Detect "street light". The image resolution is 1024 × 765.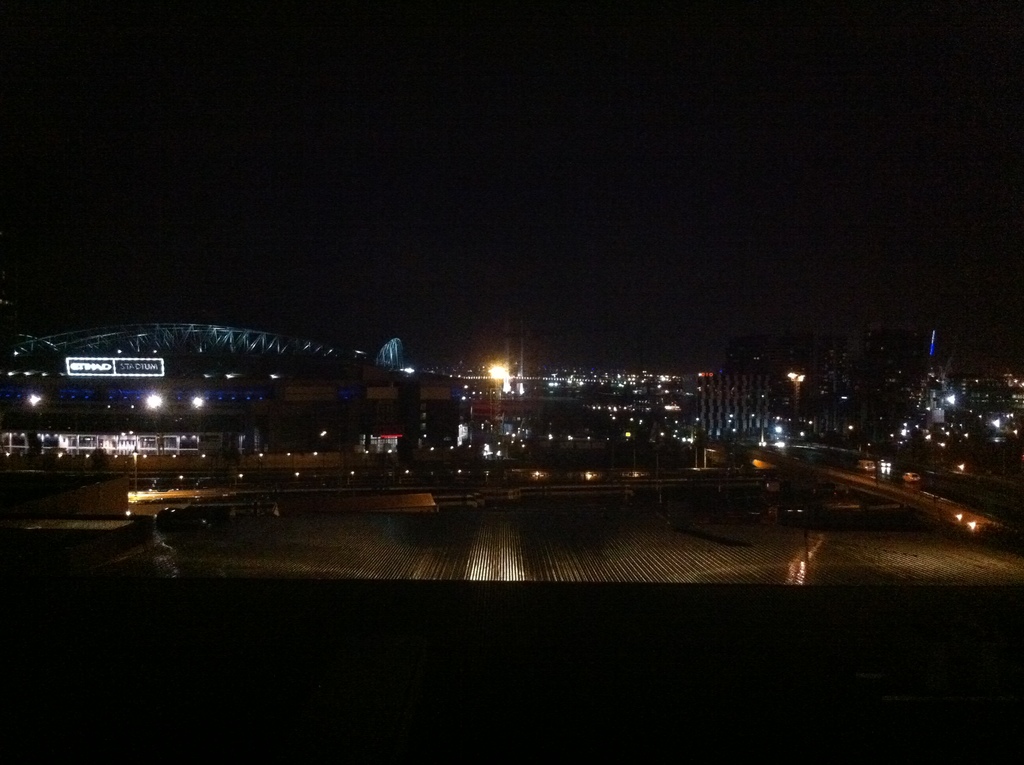
pyautogui.locateOnScreen(175, 474, 186, 487).
